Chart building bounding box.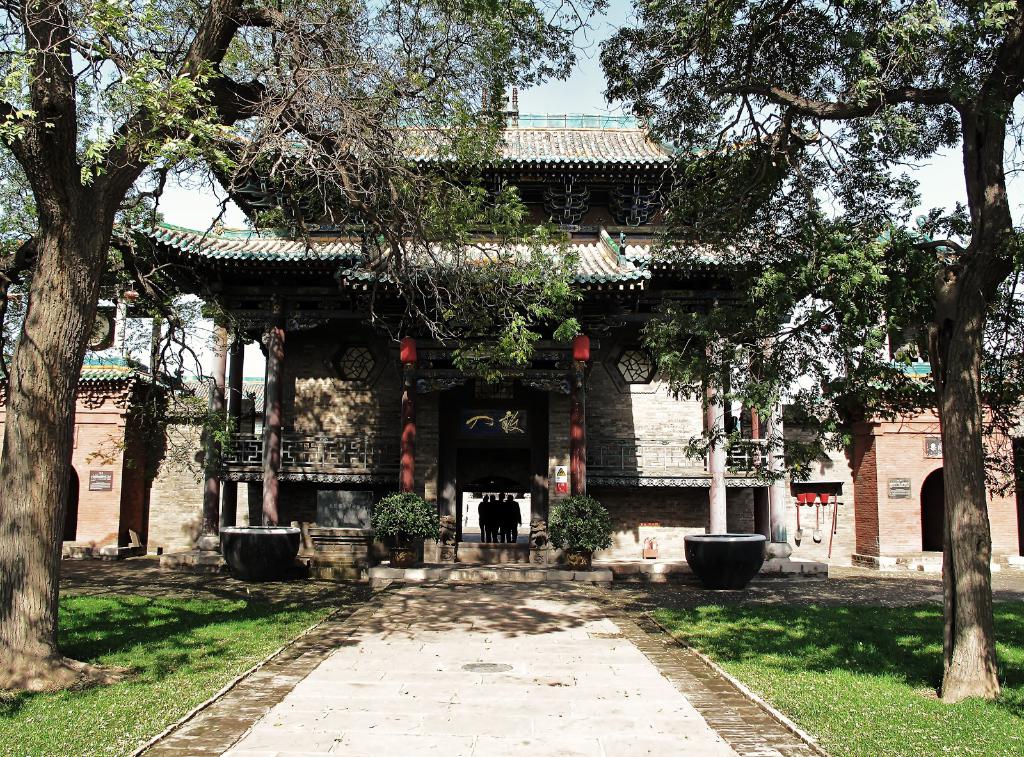
Charted: <bbox>112, 86, 833, 564</bbox>.
